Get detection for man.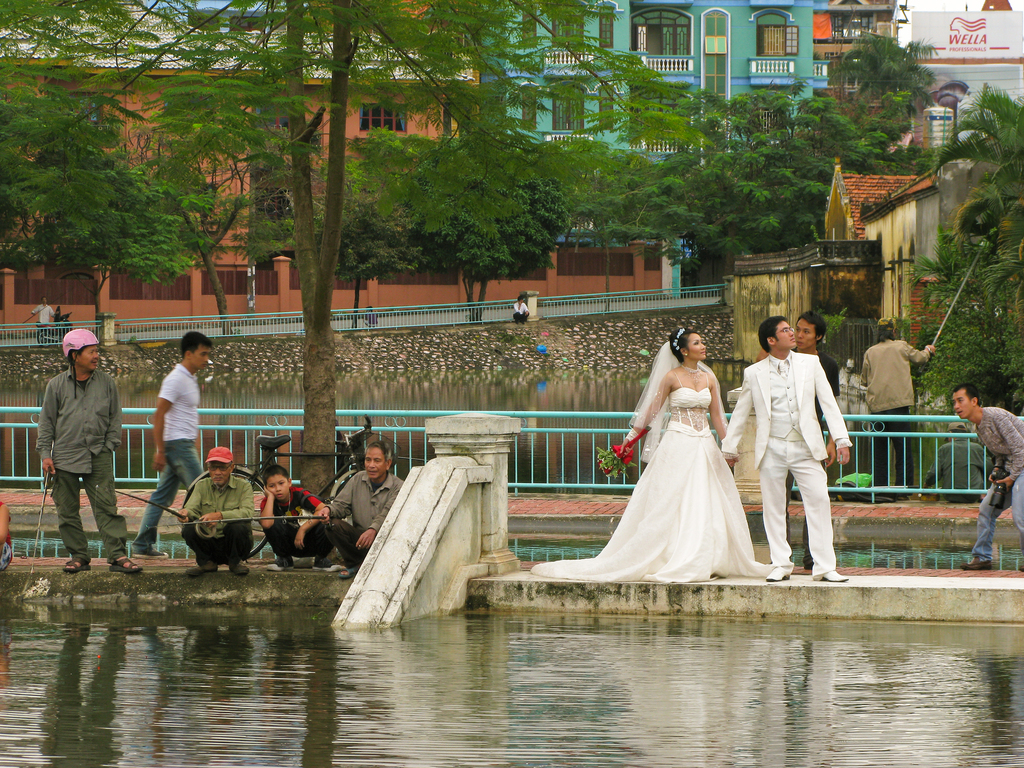
Detection: 266 483 348 579.
